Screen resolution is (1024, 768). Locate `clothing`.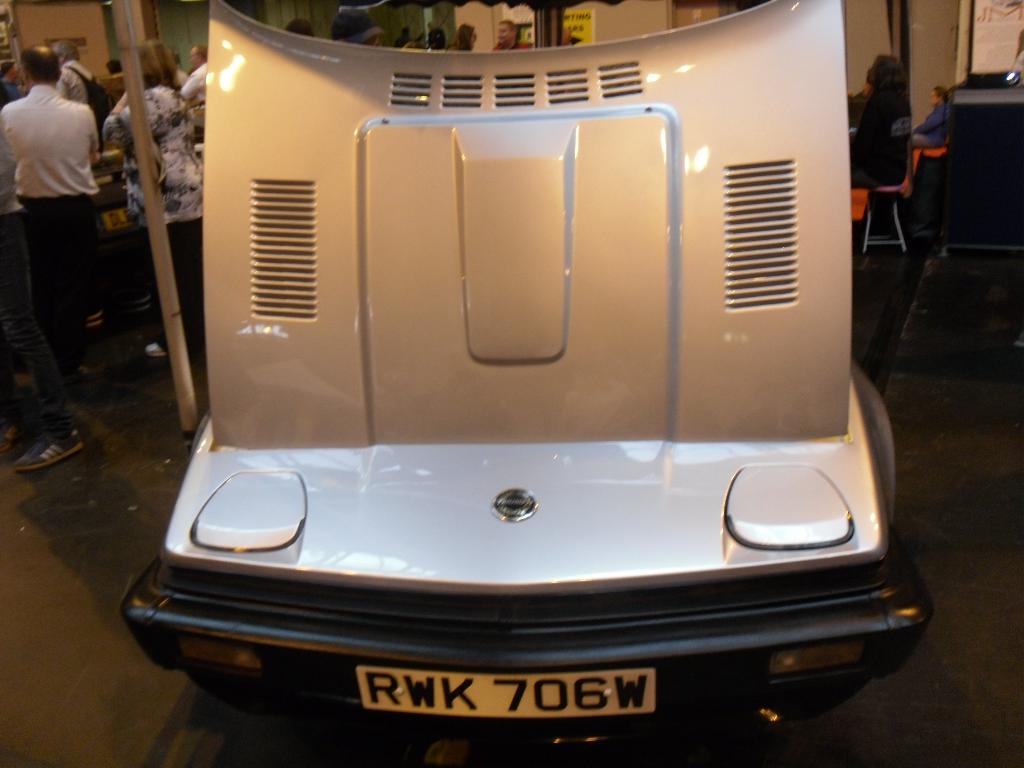
174/61/207/105.
